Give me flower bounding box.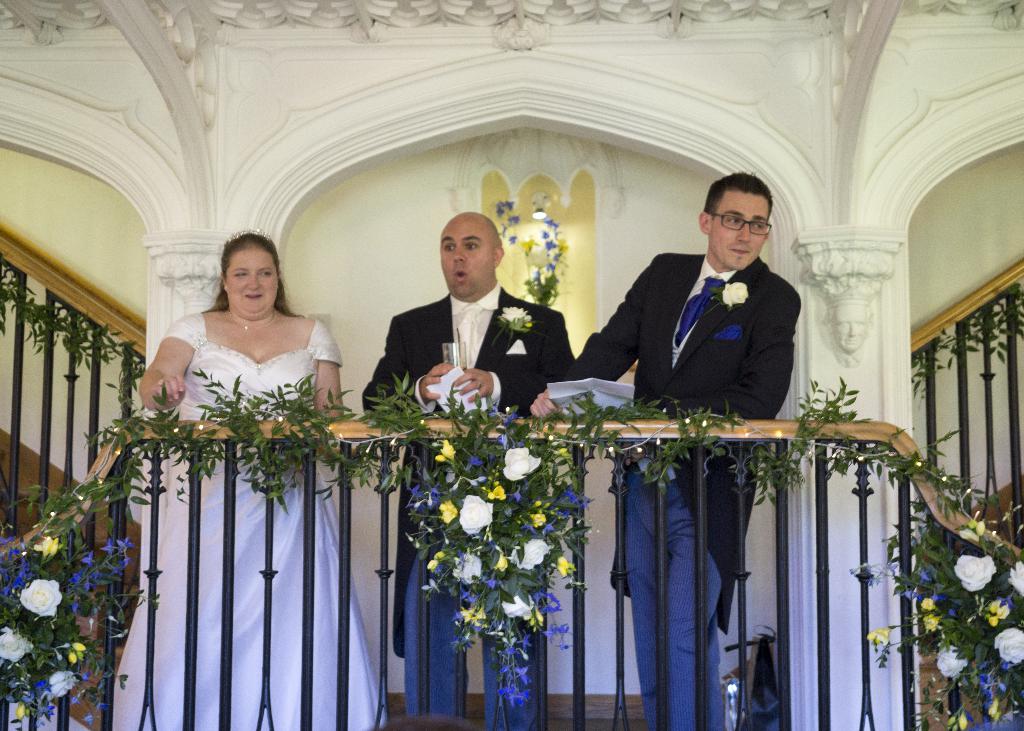
<box>451,553,480,584</box>.
